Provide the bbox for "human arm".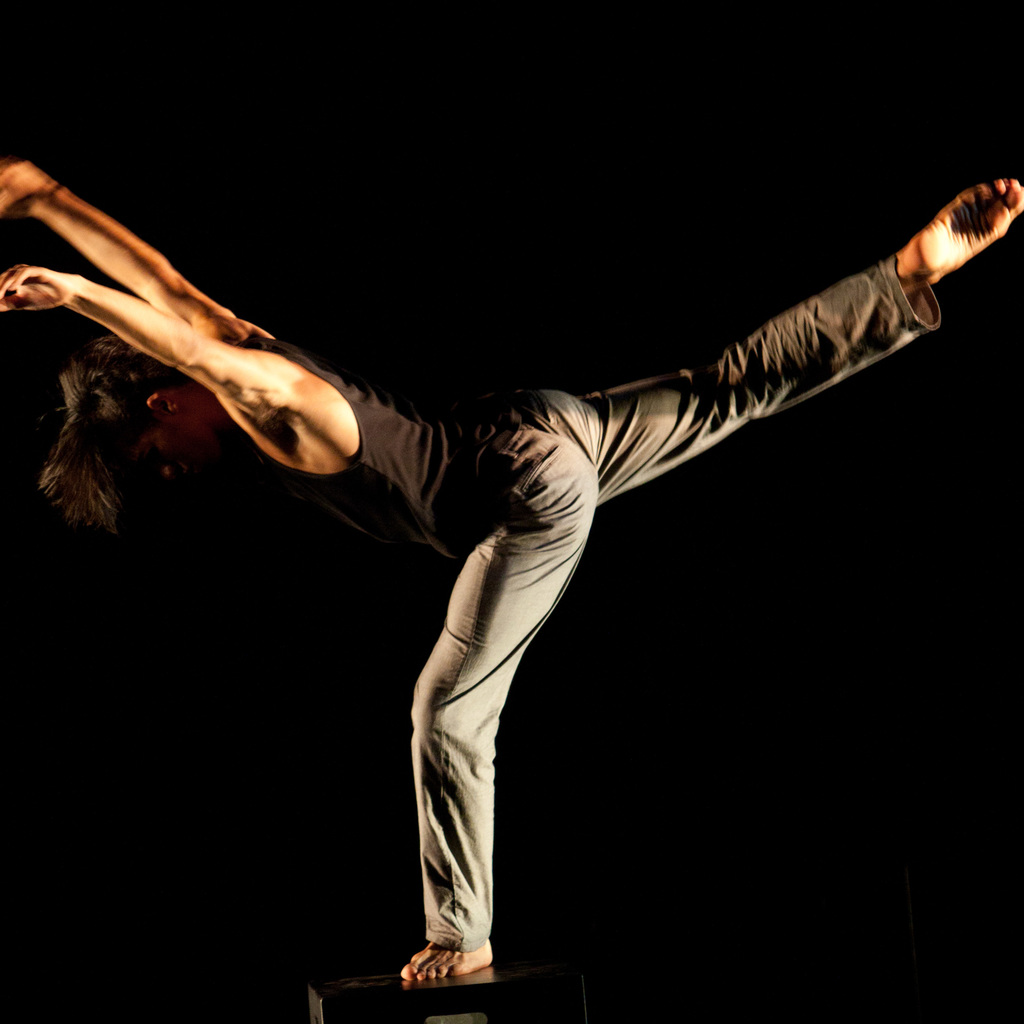
x1=0, y1=262, x2=300, y2=431.
